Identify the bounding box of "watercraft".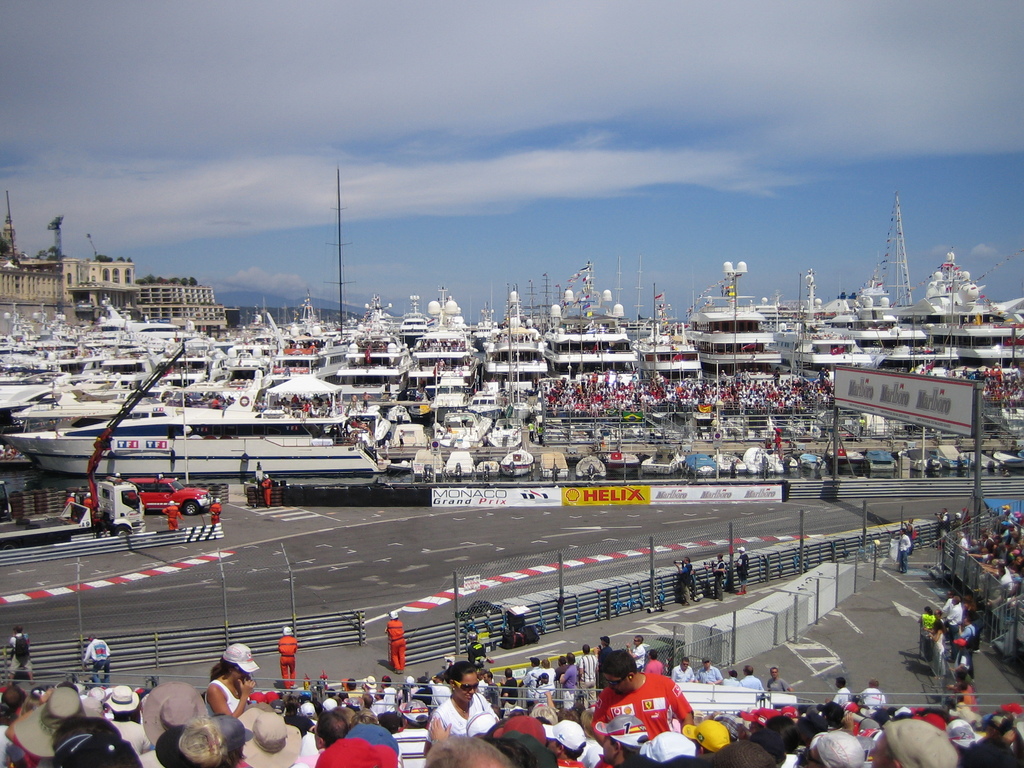
x1=918 y1=250 x2=1023 y2=371.
